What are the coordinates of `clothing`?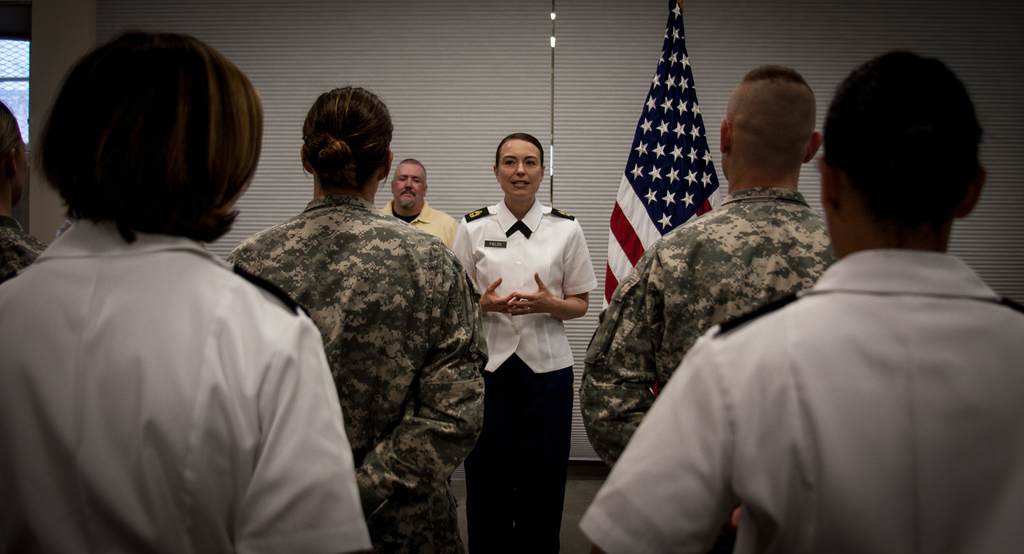
{"left": 366, "top": 204, "right": 465, "bottom": 255}.
